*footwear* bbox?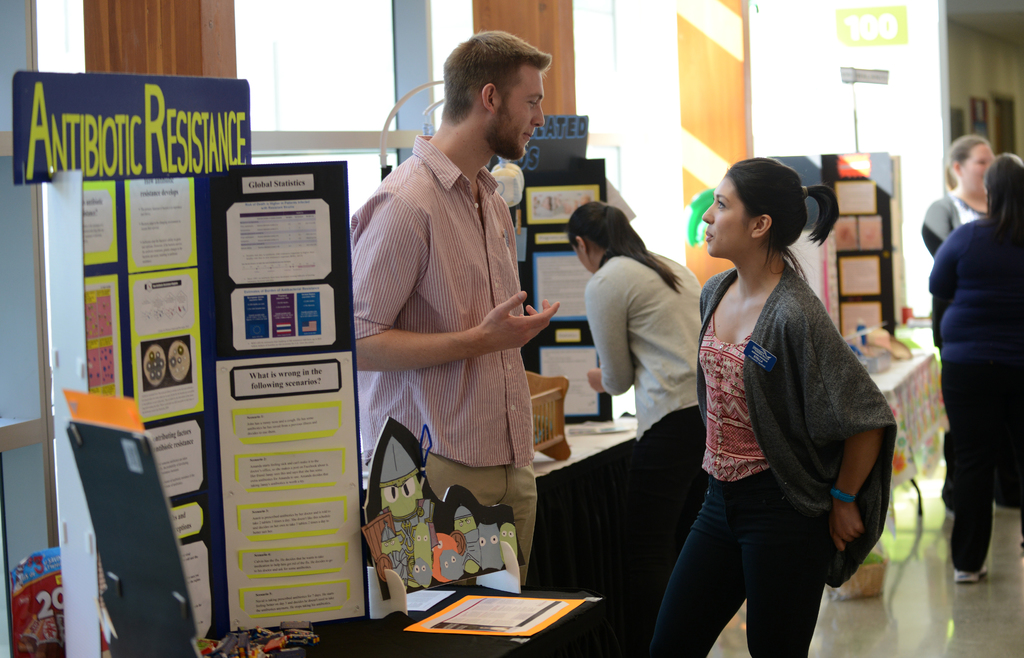
954 565 990 586
